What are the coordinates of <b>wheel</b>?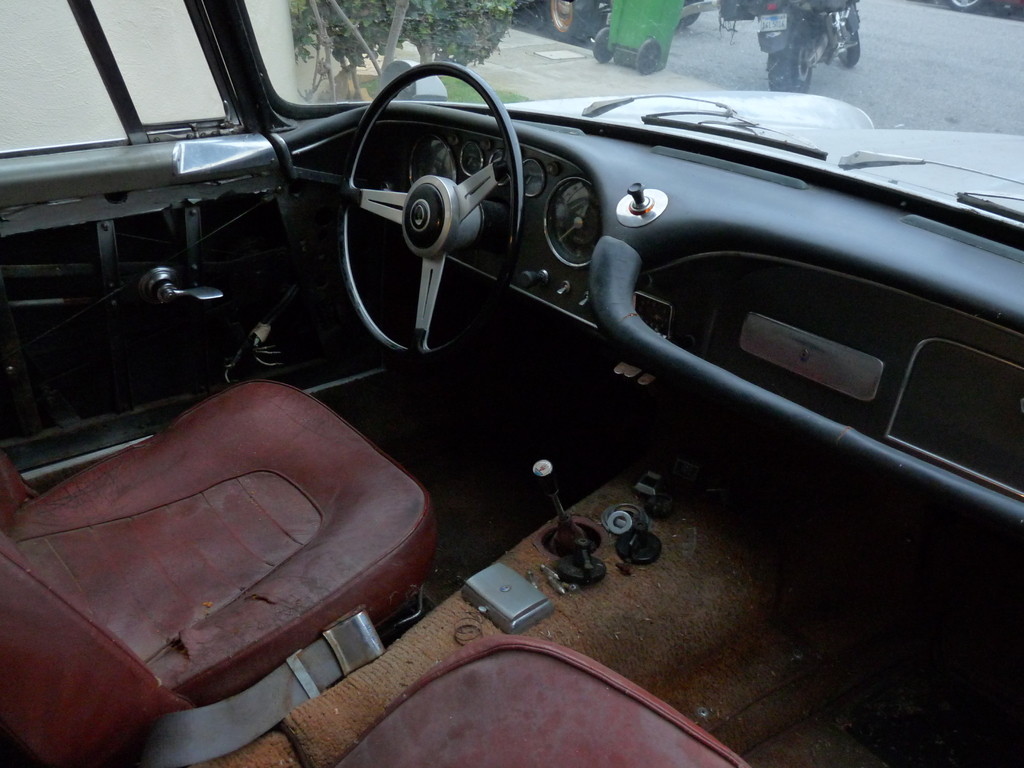
<box>311,68,547,365</box>.
